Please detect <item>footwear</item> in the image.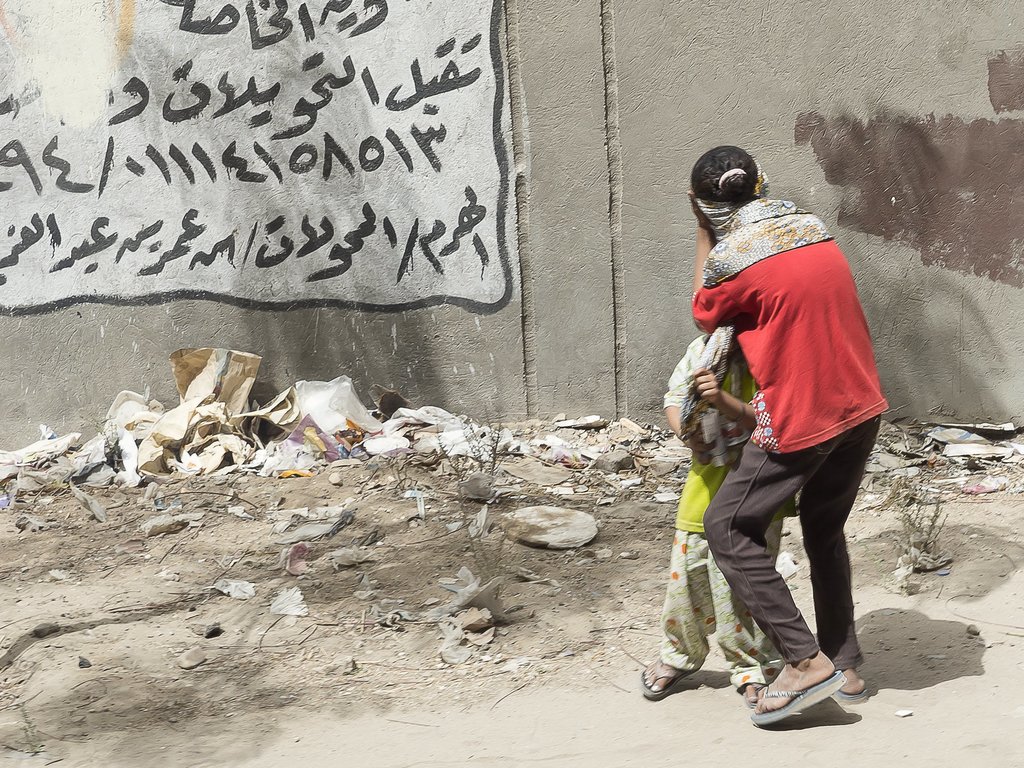
833 684 867 701.
